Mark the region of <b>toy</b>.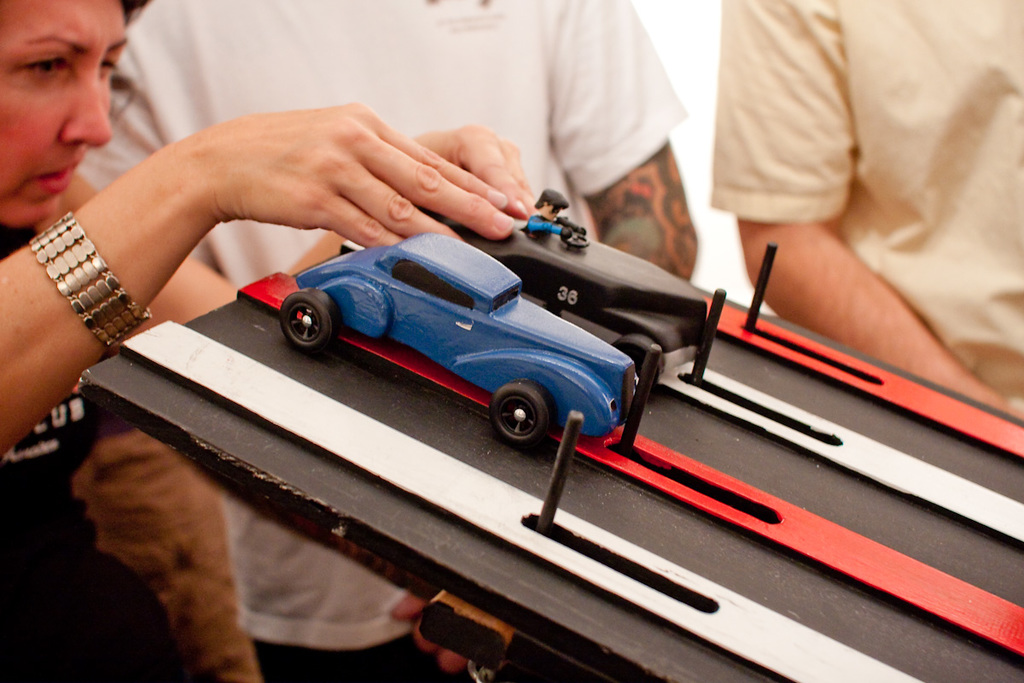
Region: left=506, top=193, right=601, bottom=253.
